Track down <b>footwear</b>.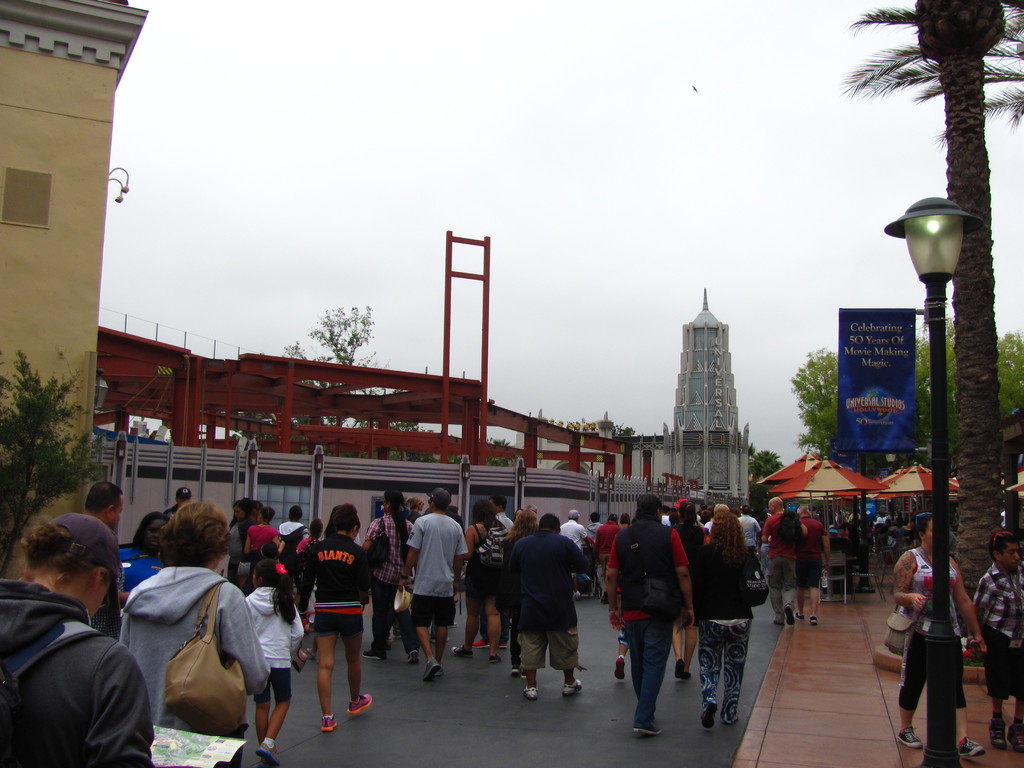
Tracked to box(349, 692, 373, 719).
